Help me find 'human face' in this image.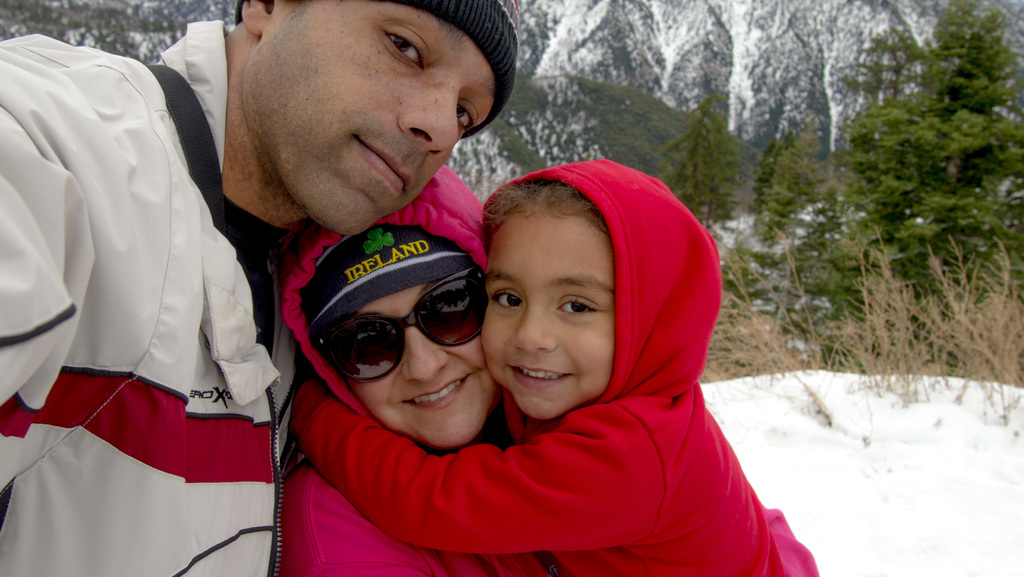
Found it: bbox=[487, 213, 616, 423].
